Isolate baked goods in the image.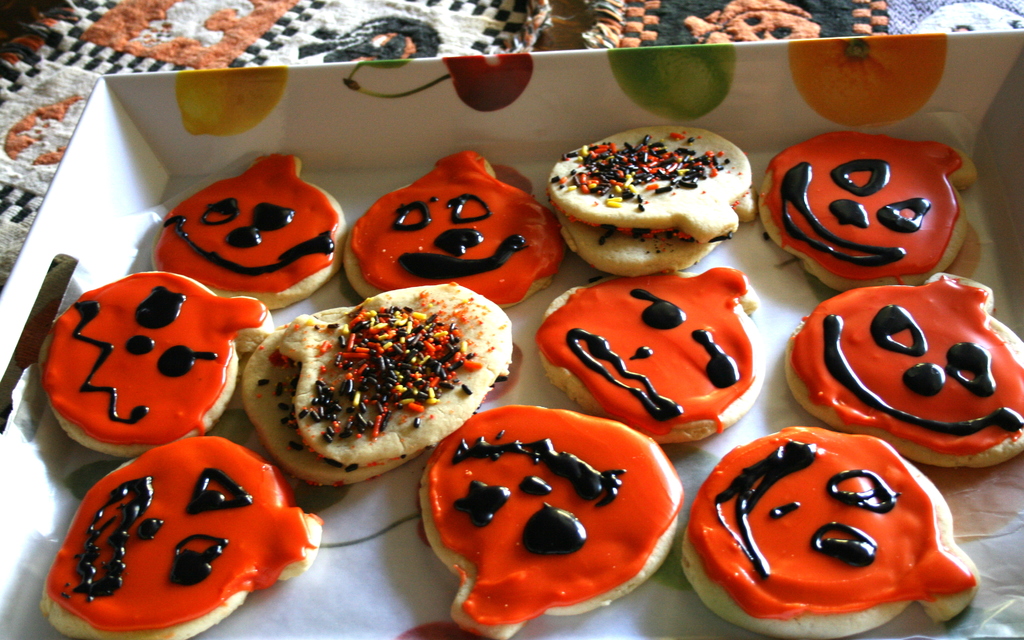
Isolated region: 534/264/769/444.
